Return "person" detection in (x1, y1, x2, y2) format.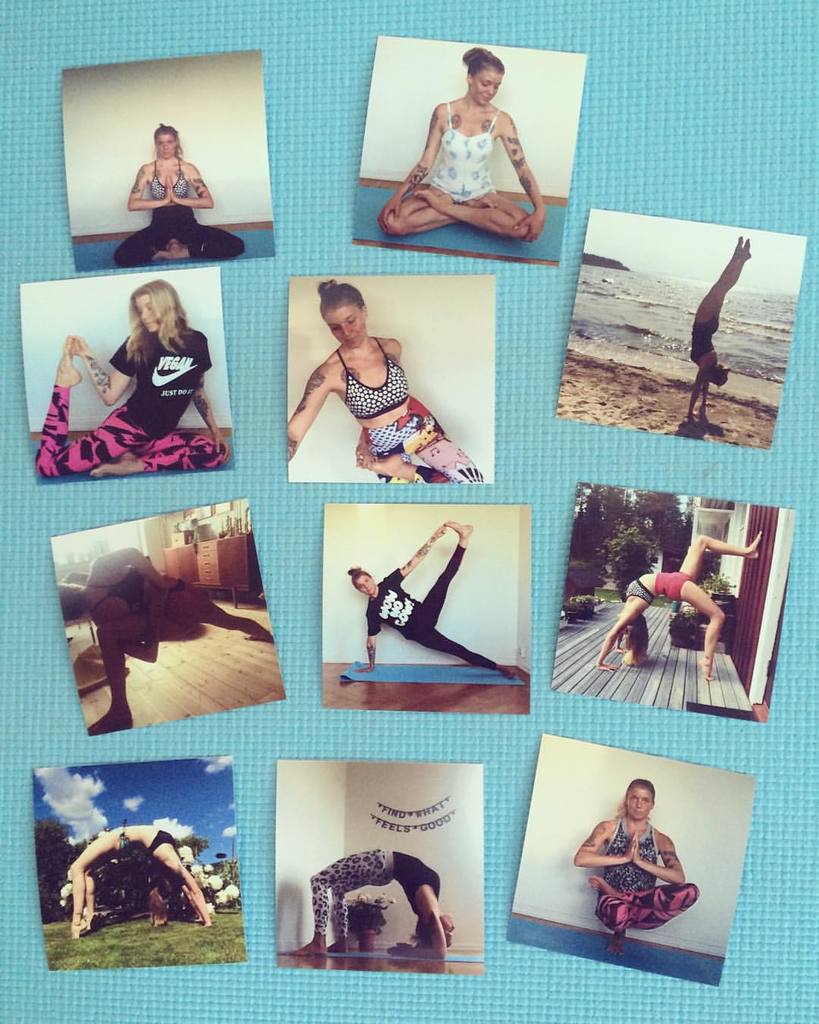
(596, 526, 768, 676).
